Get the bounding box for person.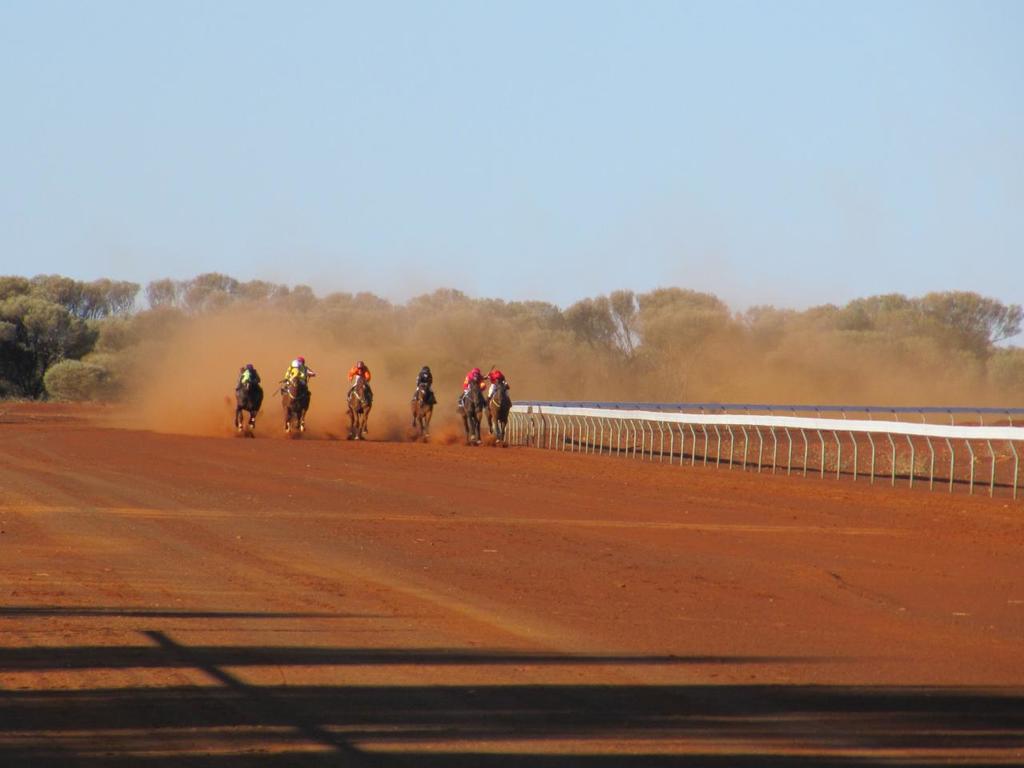
[x1=410, y1=363, x2=439, y2=405].
